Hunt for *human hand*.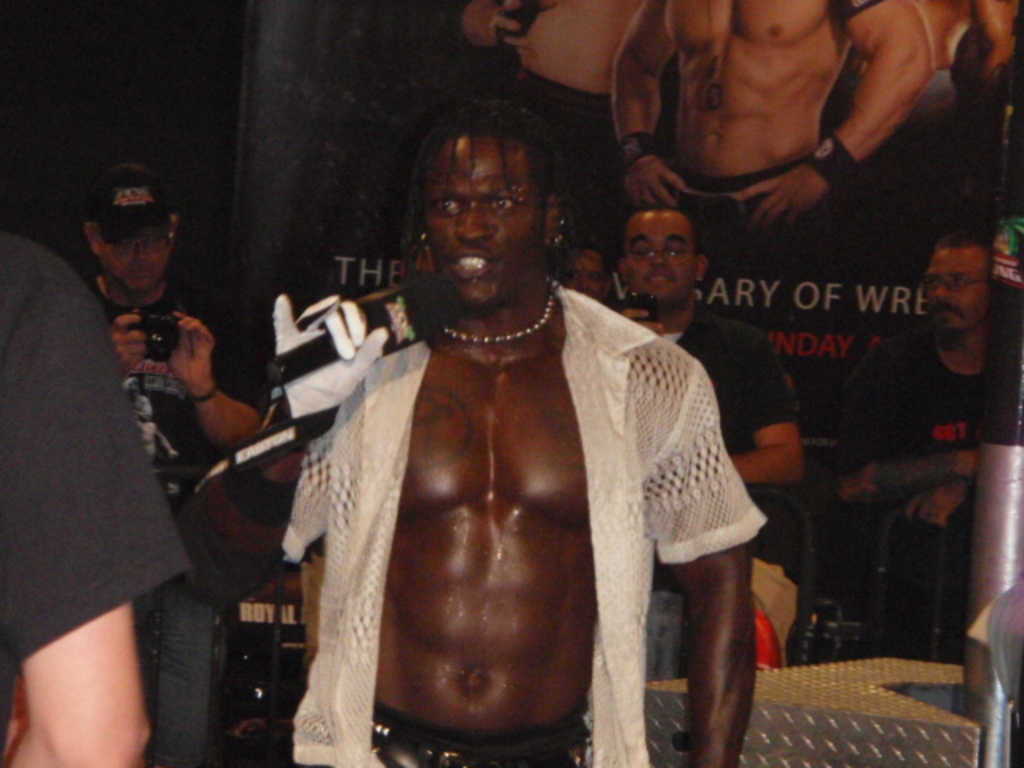
Hunted down at 733, 165, 830, 238.
